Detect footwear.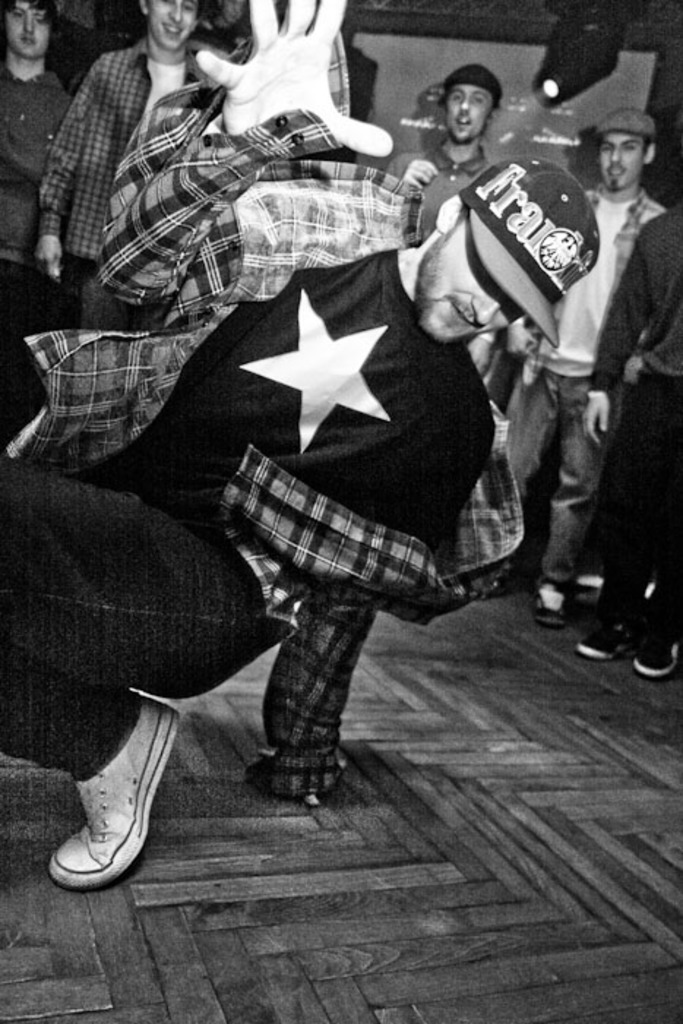
Detected at region(567, 595, 633, 666).
